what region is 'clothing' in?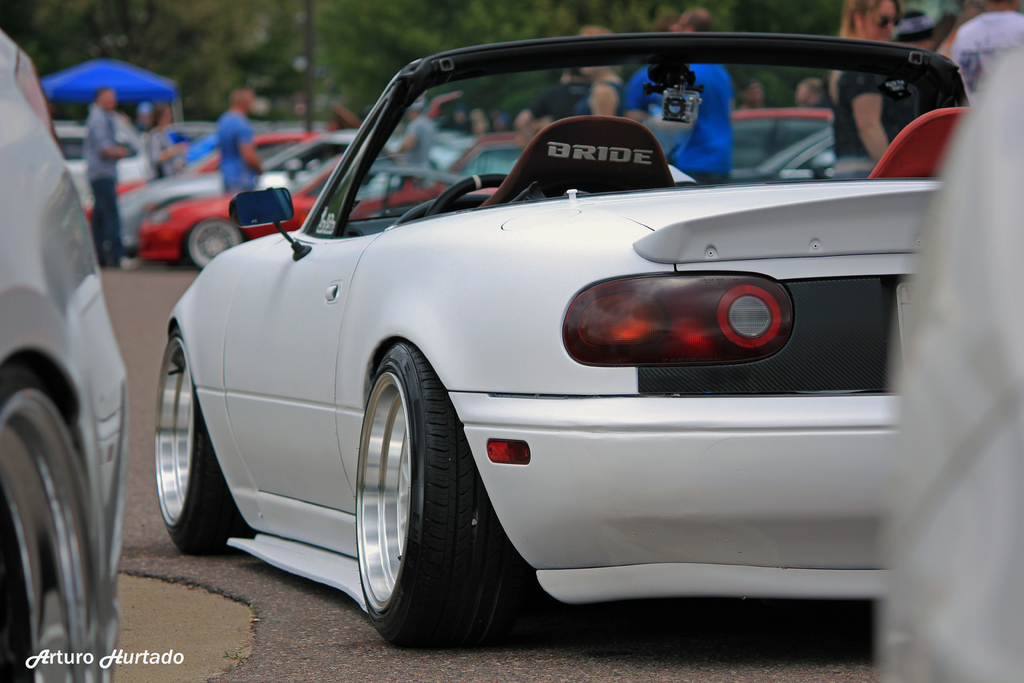
box(85, 106, 120, 268).
